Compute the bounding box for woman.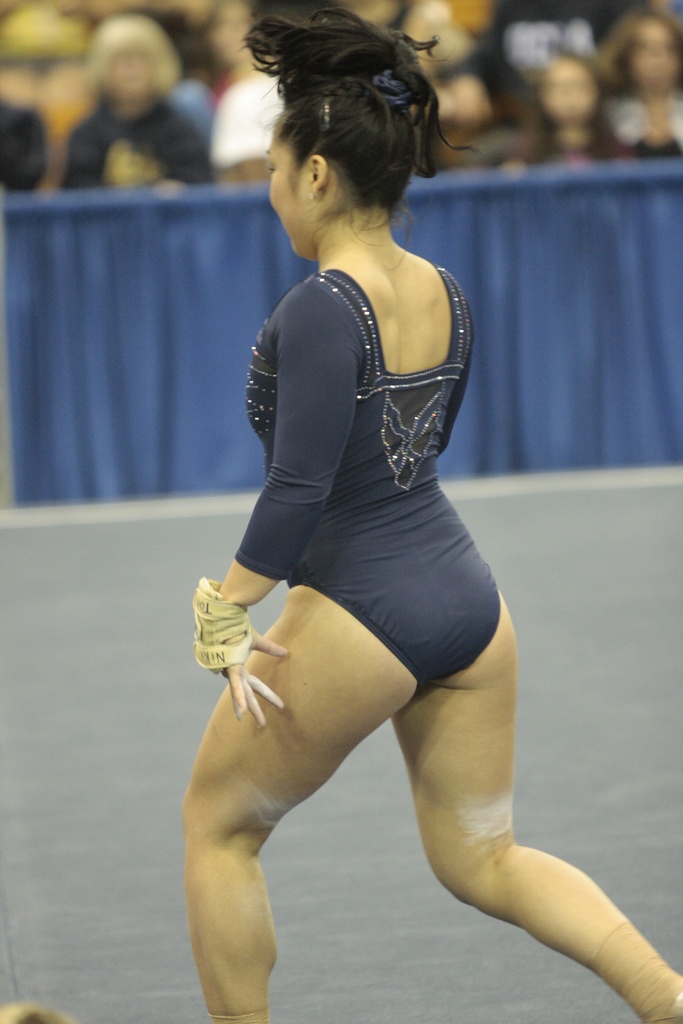
(left=163, top=15, right=574, bottom=992).
